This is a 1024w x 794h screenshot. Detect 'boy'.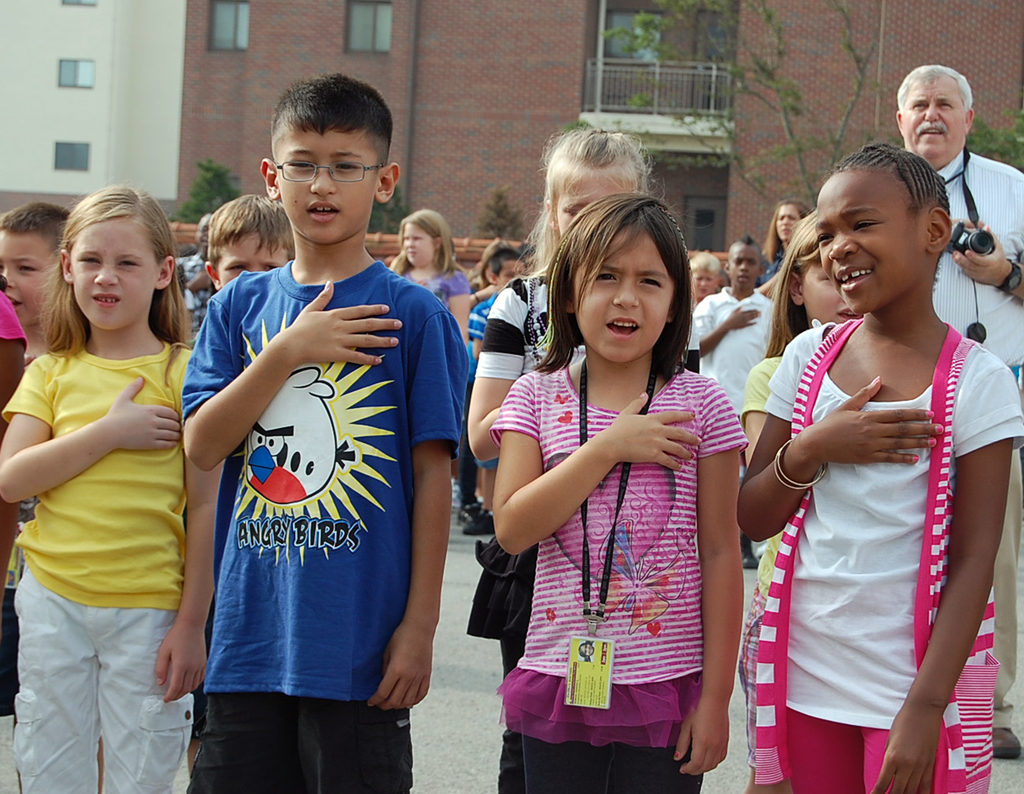
182,193,300,786.
